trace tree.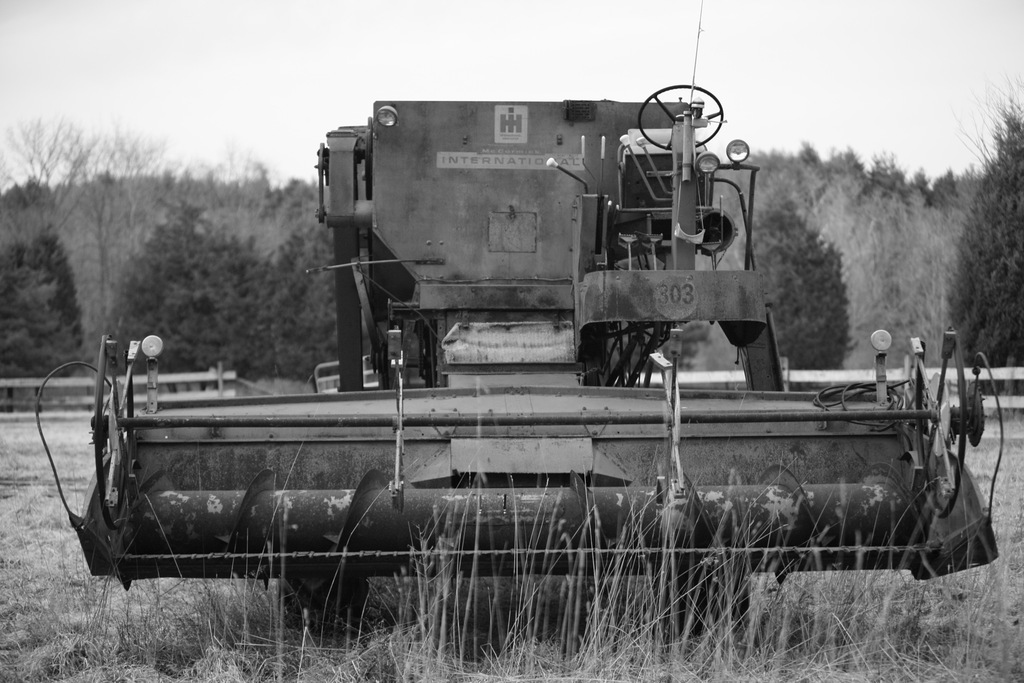
Traced to [739, 197, 861, 394].
